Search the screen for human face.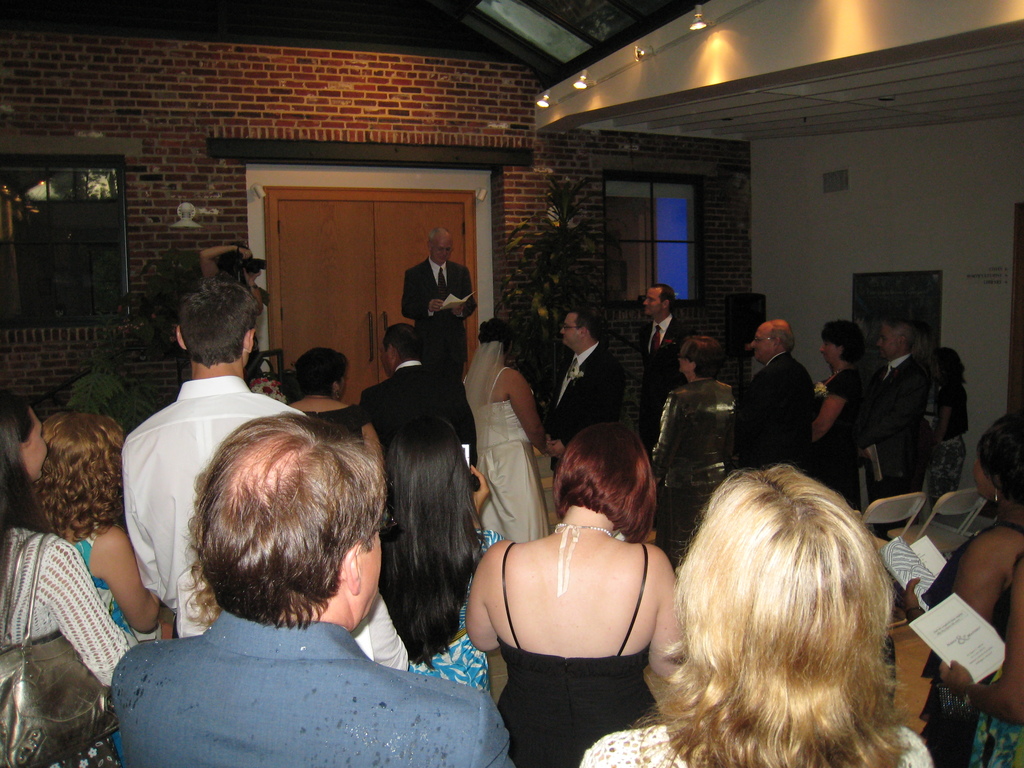
Found at 568/316/577/342.
